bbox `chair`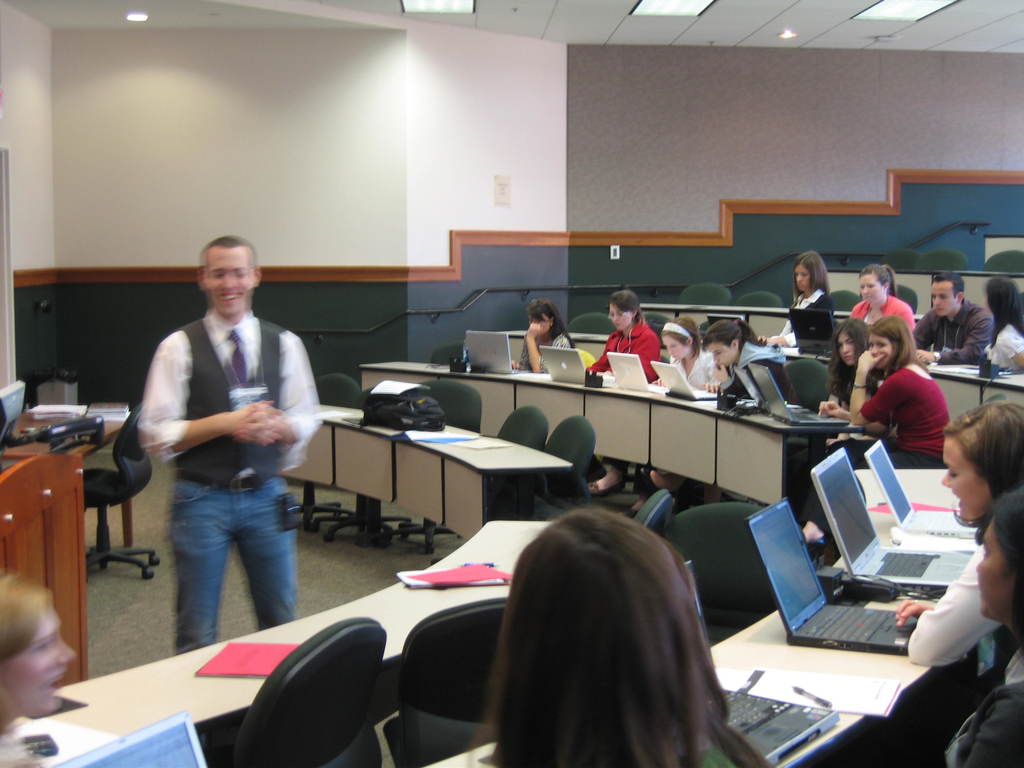
[x1=83, y1=413, x2=166, y2=591]
